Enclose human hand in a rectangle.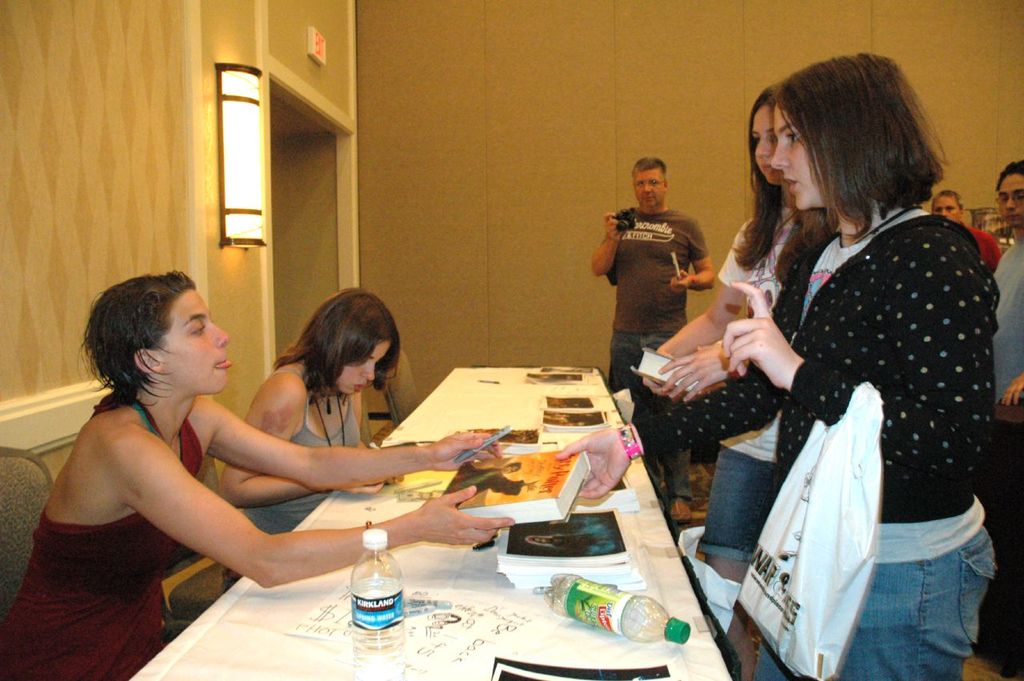
(733,299,806,393).
